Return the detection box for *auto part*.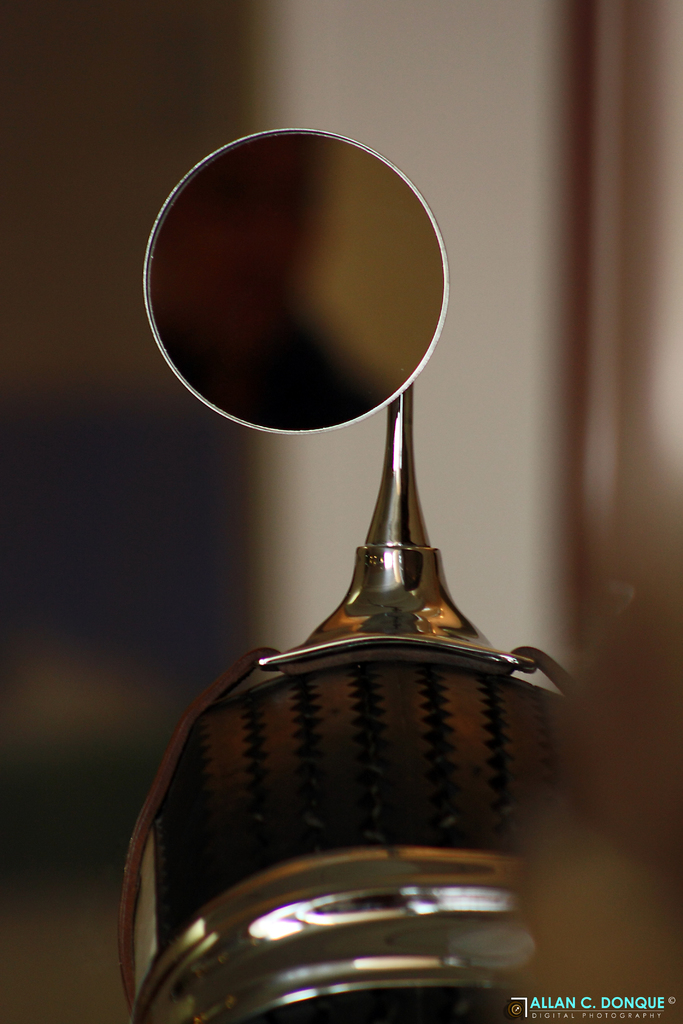
detection(150, 128, 449, 433).
